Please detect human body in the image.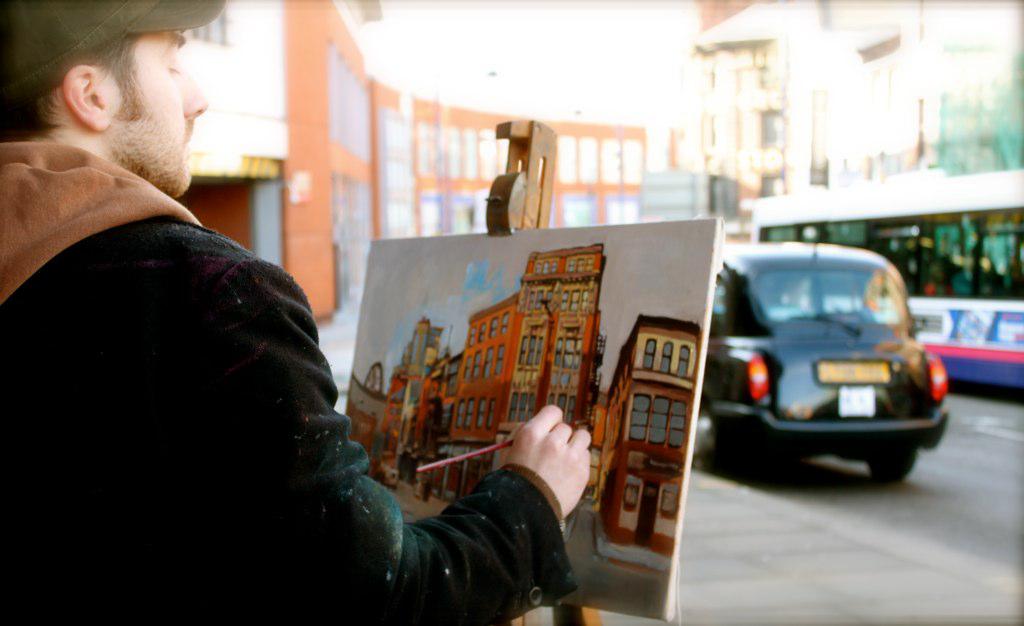
box=[0, 0, 589, 625].
